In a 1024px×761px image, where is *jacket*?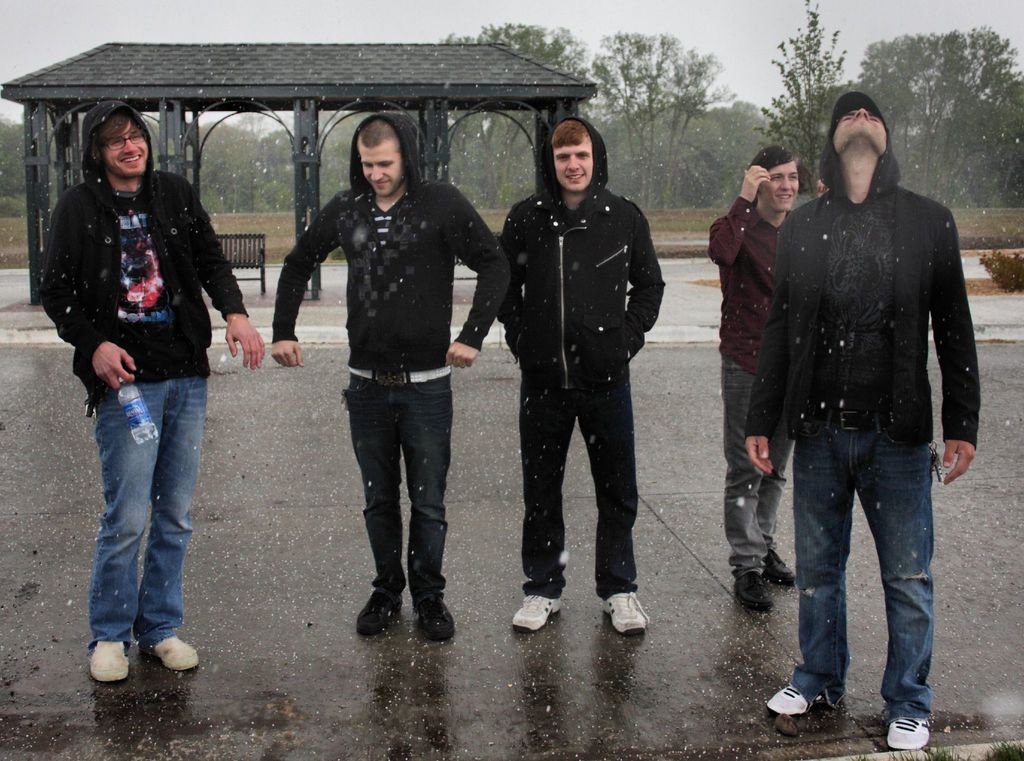
740/135/982/443.
